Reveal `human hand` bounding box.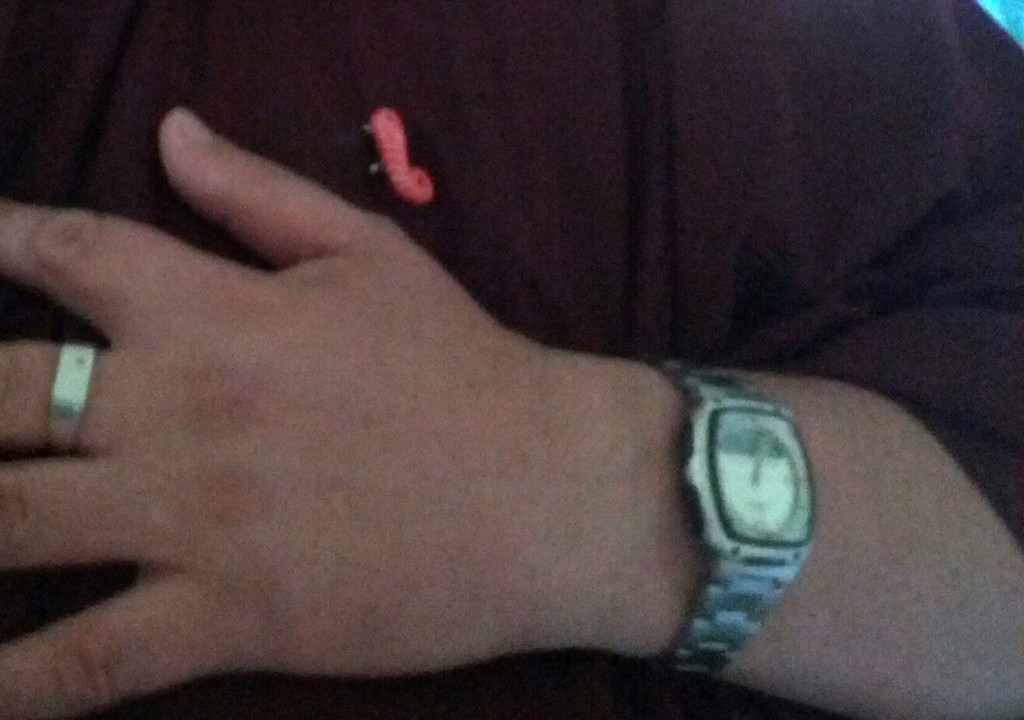
Revealed: bbox(0, 180, 815, 715).
